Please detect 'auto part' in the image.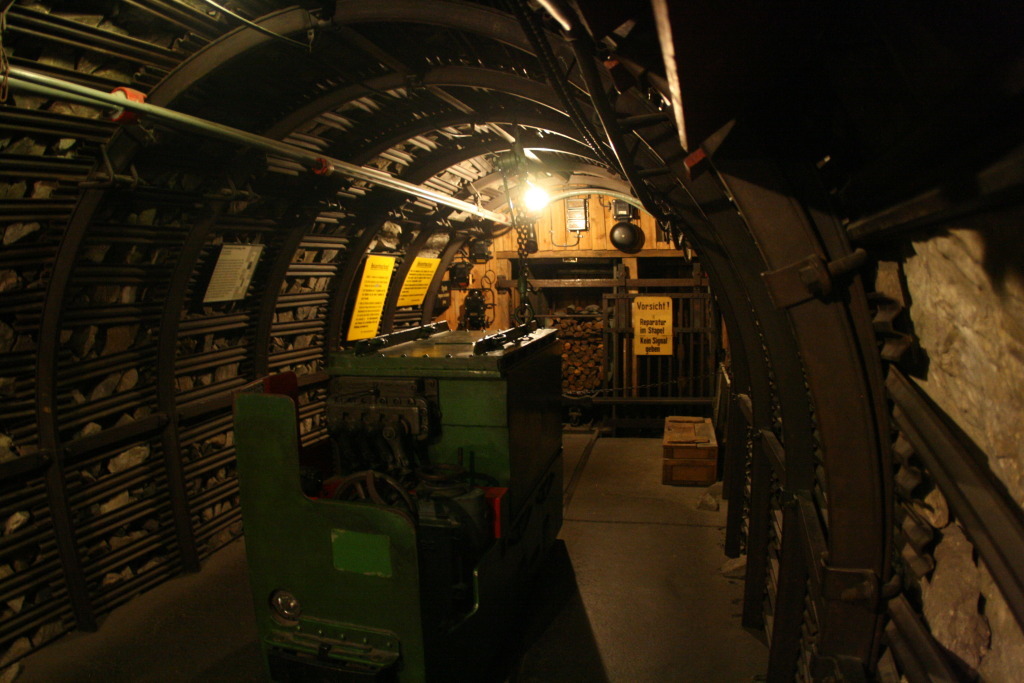
l=234, t=316, r=565, b=682.
